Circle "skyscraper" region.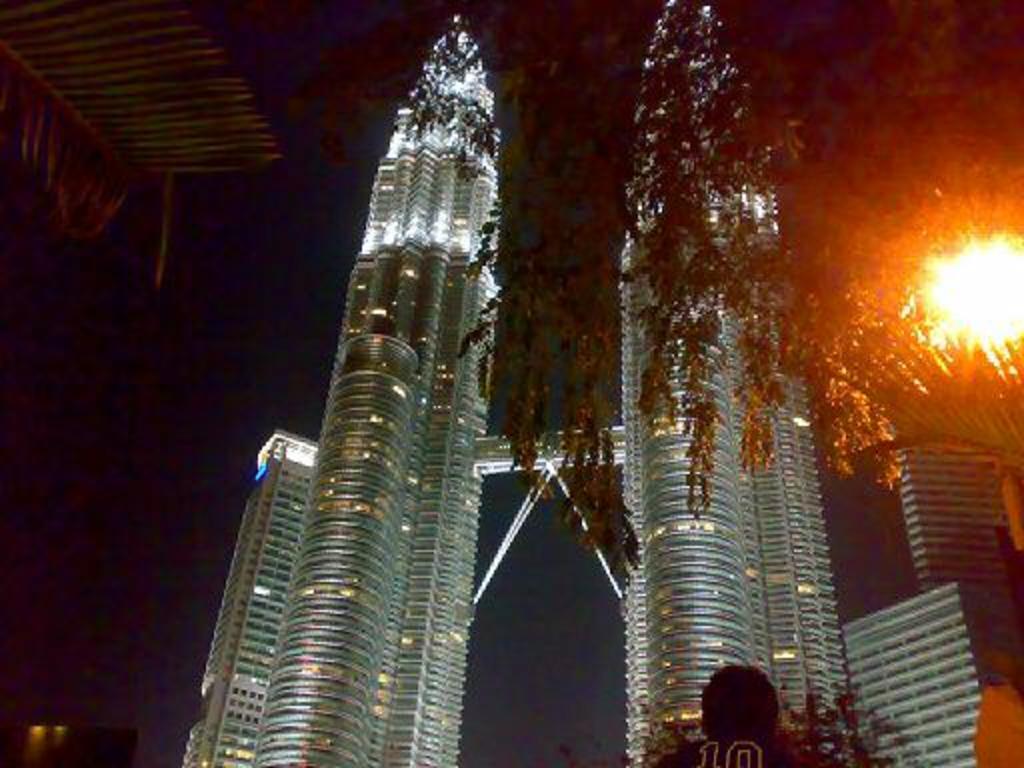
Region: Rect(834, 588, 998, 766).
